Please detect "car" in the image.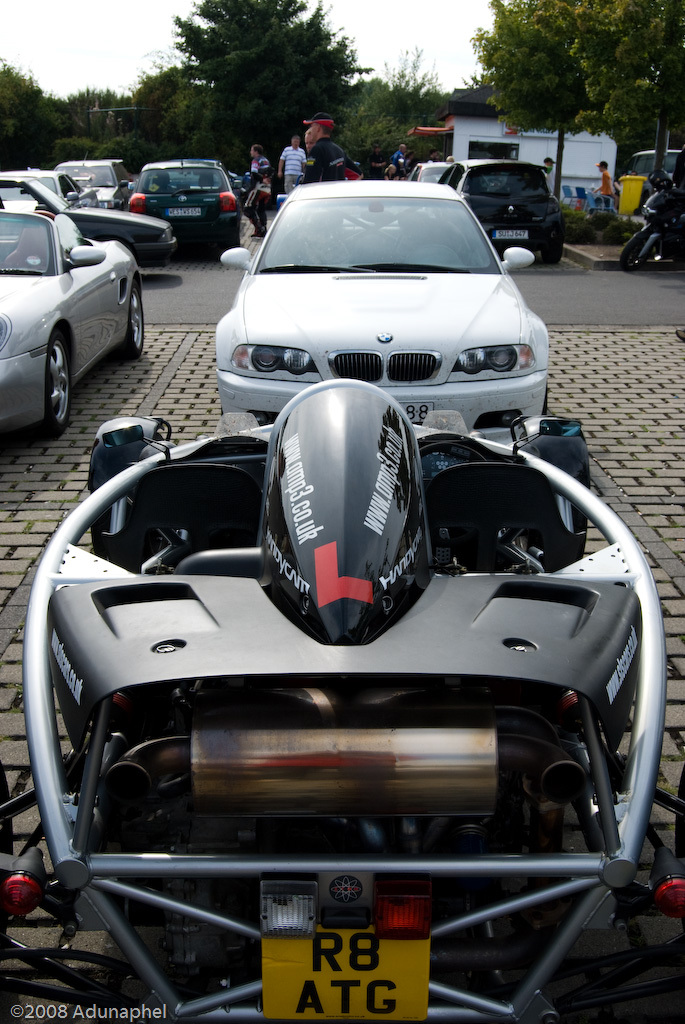
bbox=(0, 173, 168, 273).
